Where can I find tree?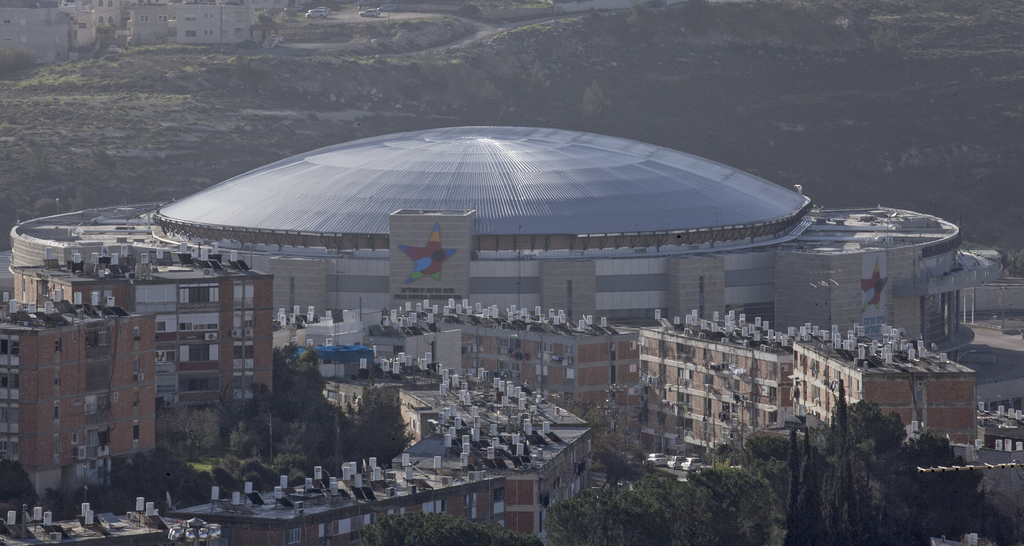
You can find it at [x1=687, y1=463, x2=771, y2=545].
